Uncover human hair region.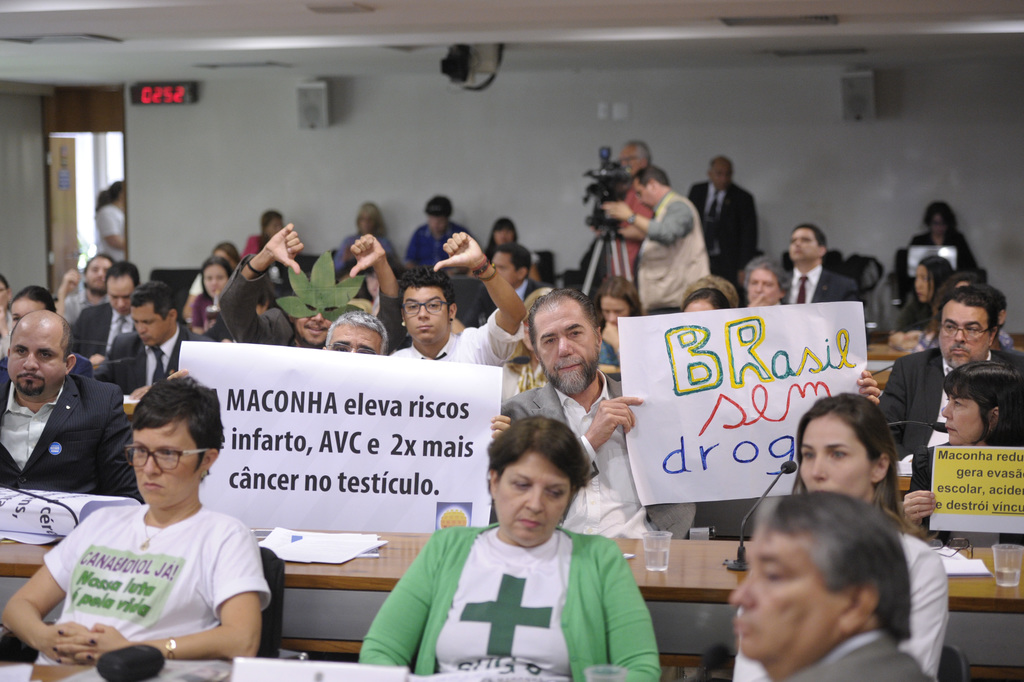
Uncovered: BBox(481, 411, 600, 524).
